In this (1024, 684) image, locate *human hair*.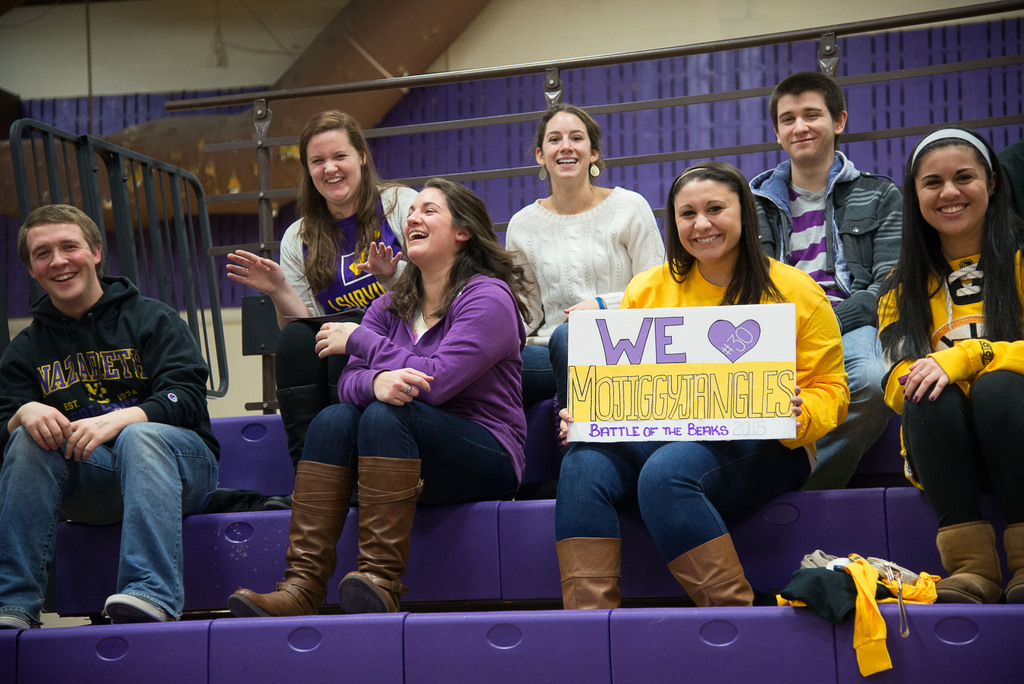
Bounding box: bbox(525, 104, 607, 183).
